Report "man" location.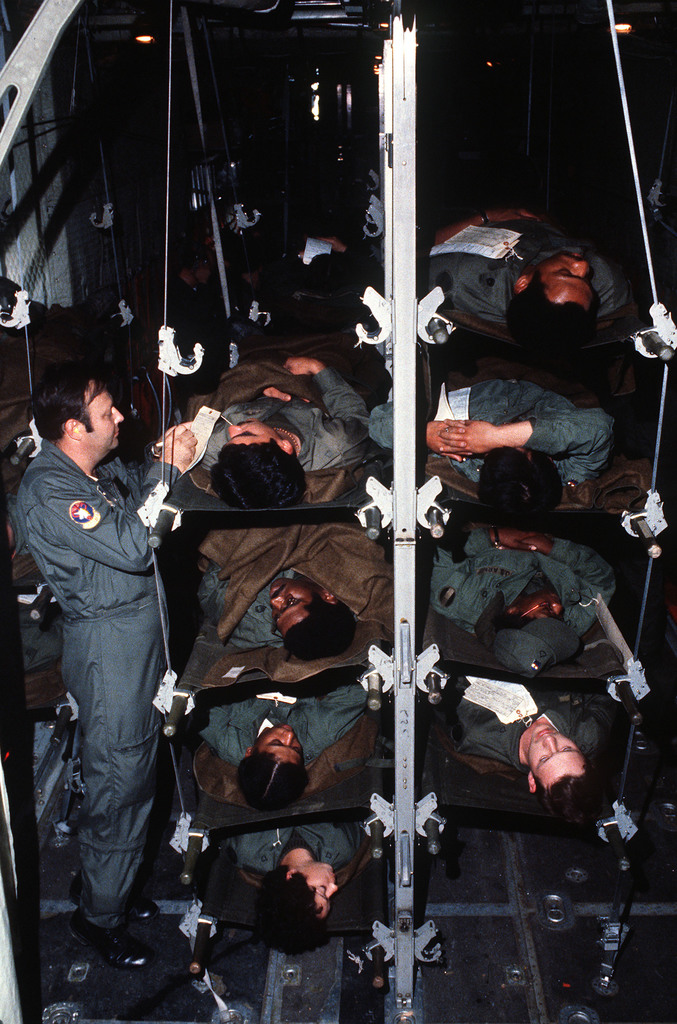
Report: bbox=(427, 519, 618, 680).
